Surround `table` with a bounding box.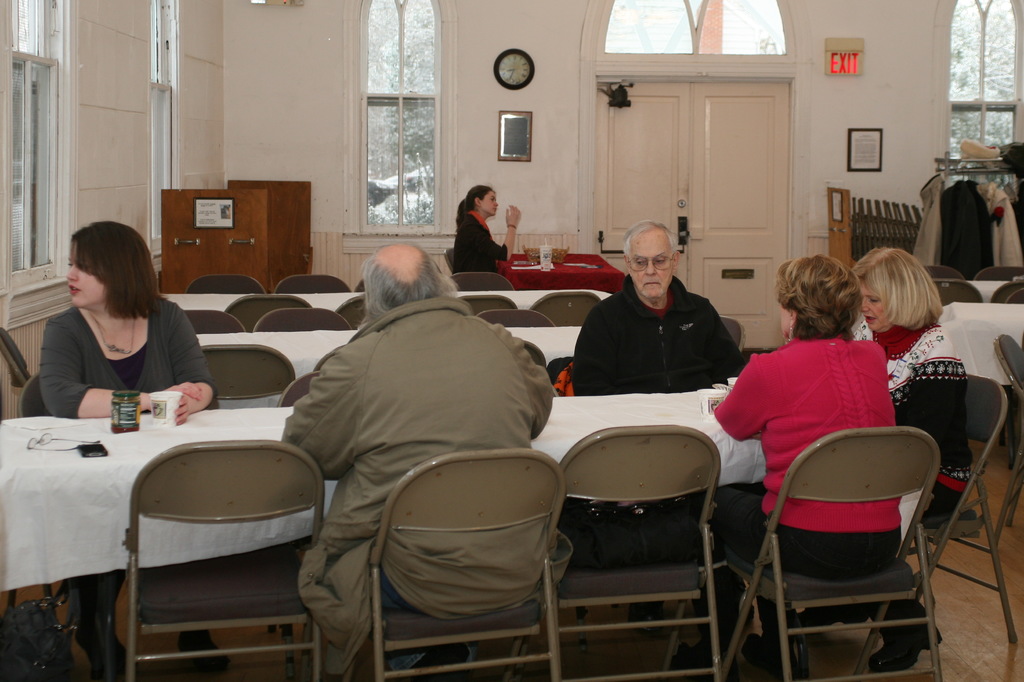
0:391:940:681.
